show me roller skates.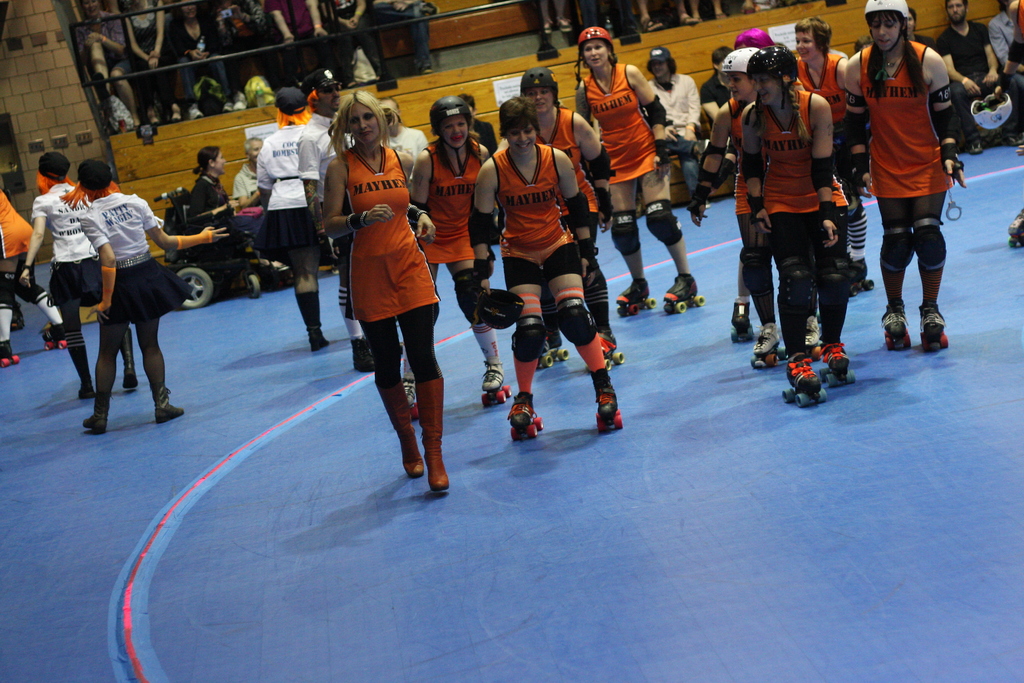
roller skates is here: (x1=403, y1=379, x2=420, y2=424).
